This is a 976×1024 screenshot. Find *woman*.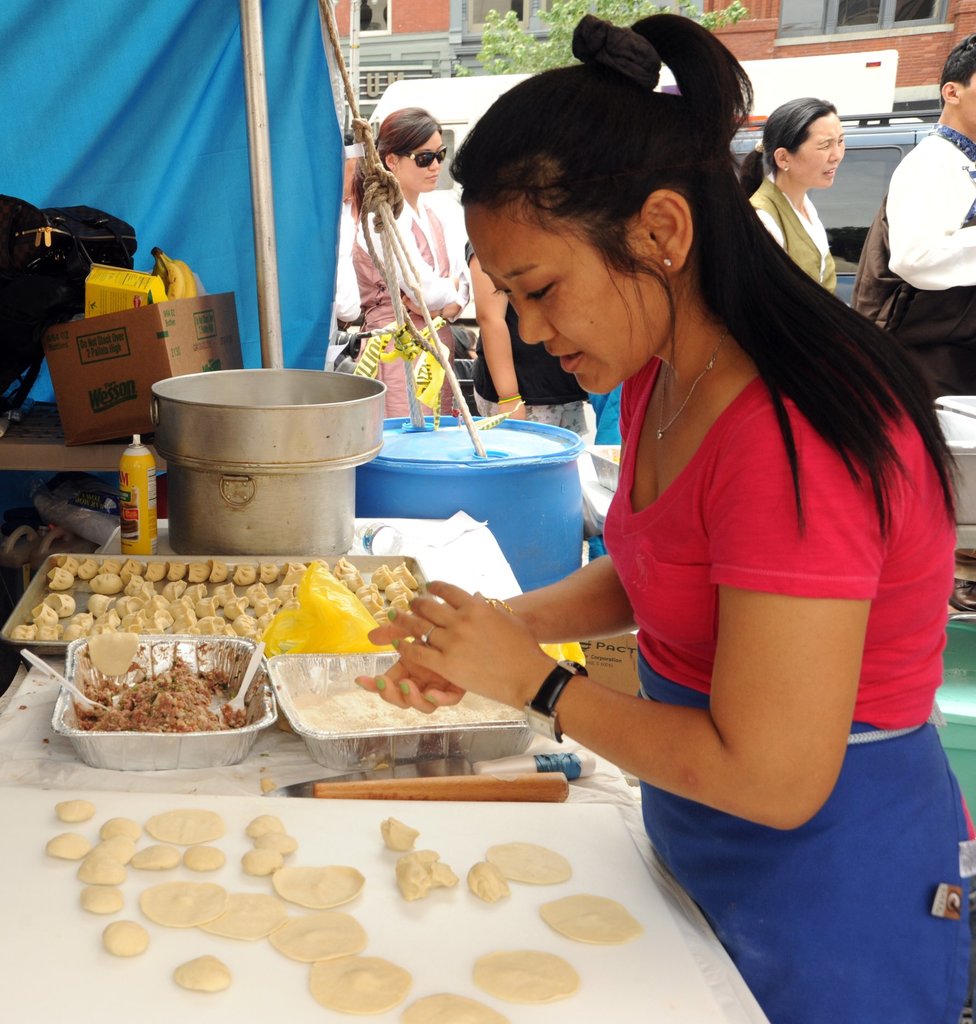
Bounding box: (x1=356, y1=12, x2=970, y2=1023).
